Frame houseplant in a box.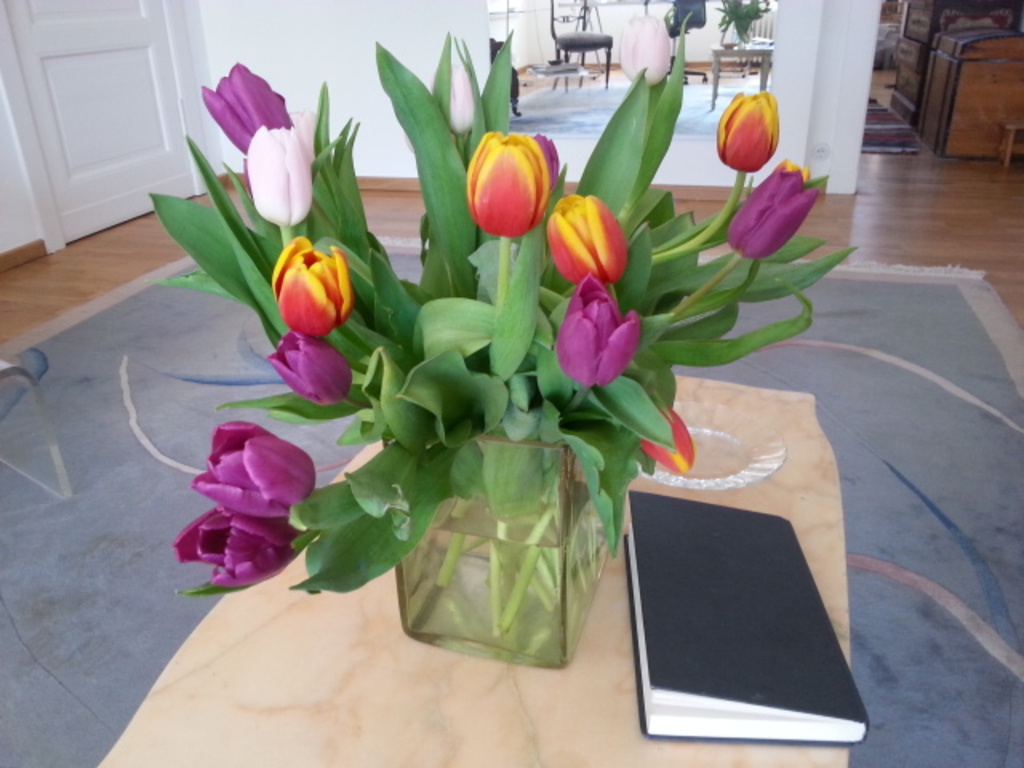
[170, 2, 866, 669].
